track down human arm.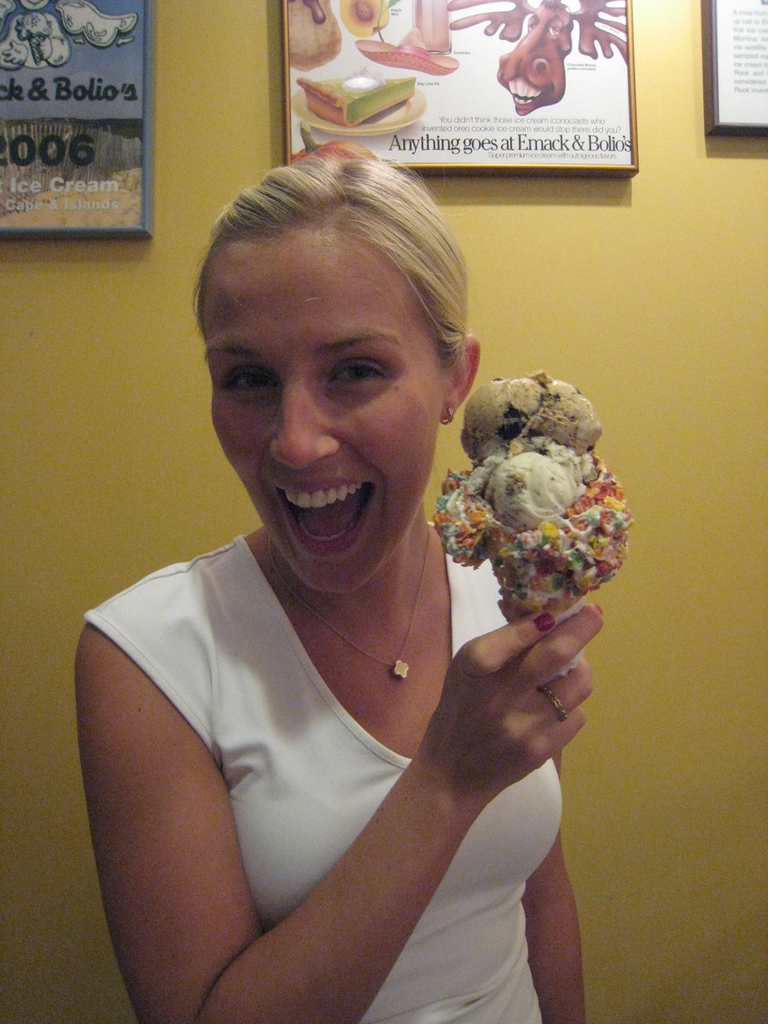
Tracked to detection(516, 740, 589, 1023).
